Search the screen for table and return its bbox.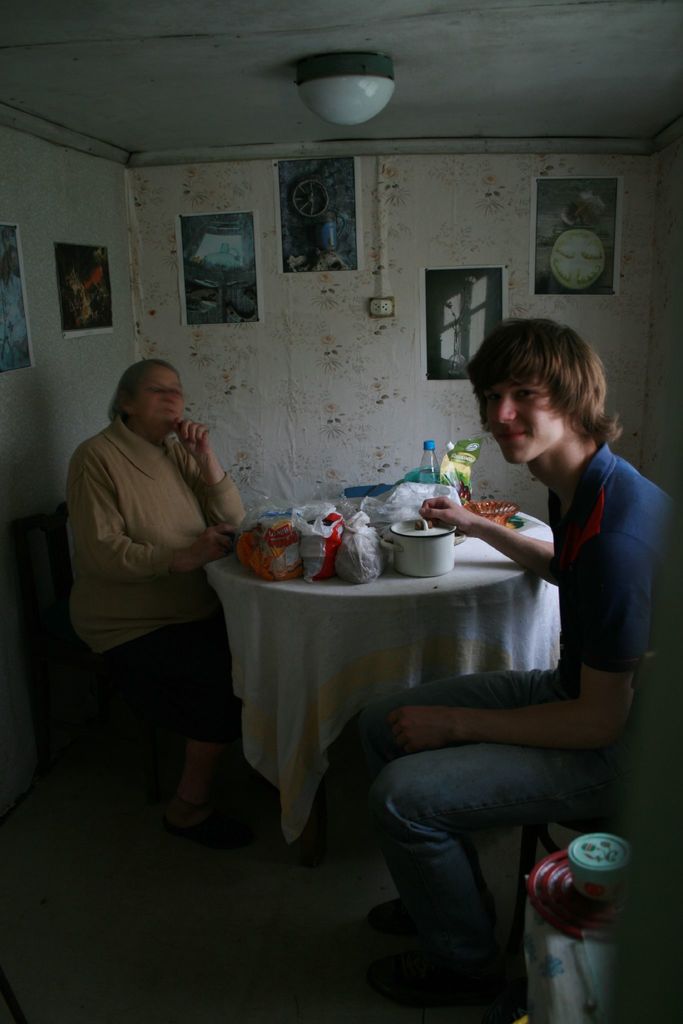
Found: region(201, 507, 572, 830).
